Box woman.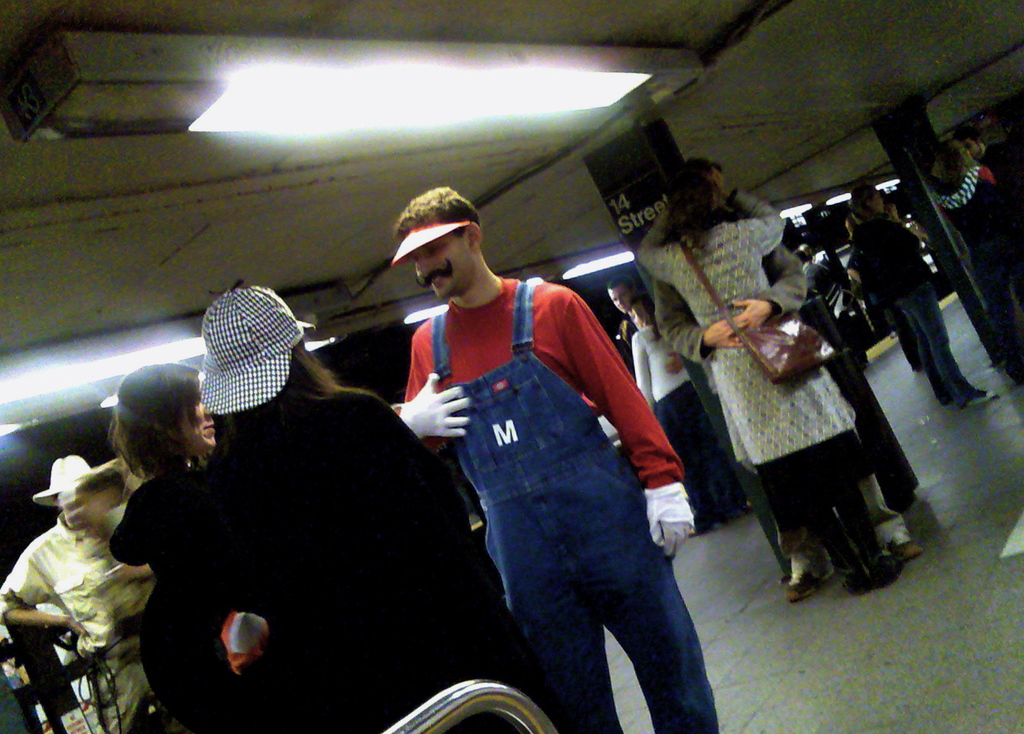
bbox=(625, 163, 909, 590).
